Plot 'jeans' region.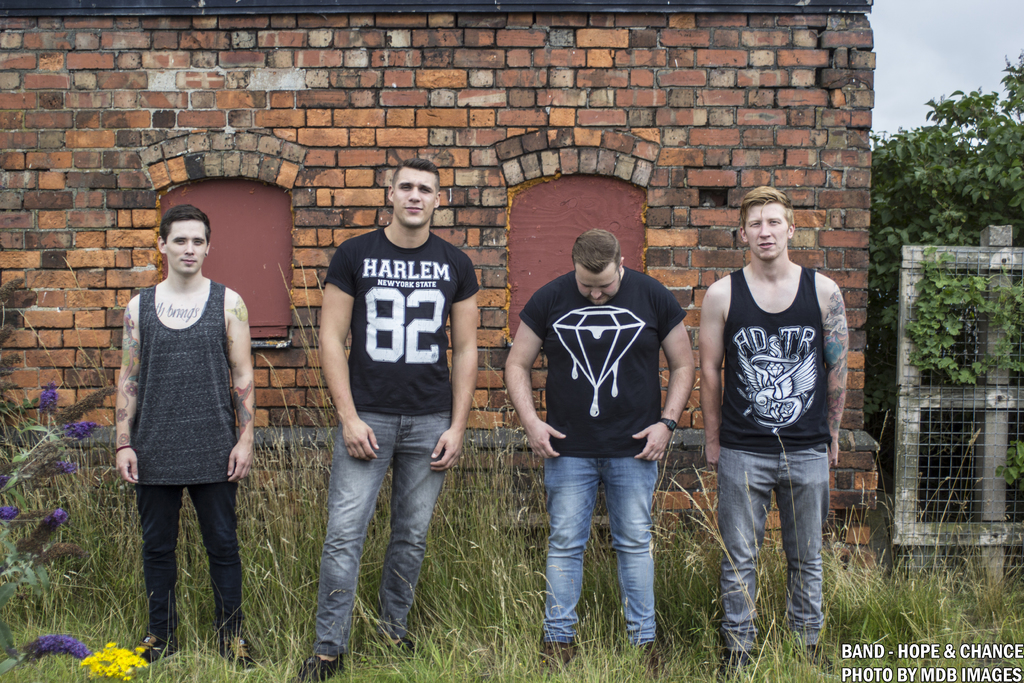
Plotted at l=312, t=412, r=457, b=664.
